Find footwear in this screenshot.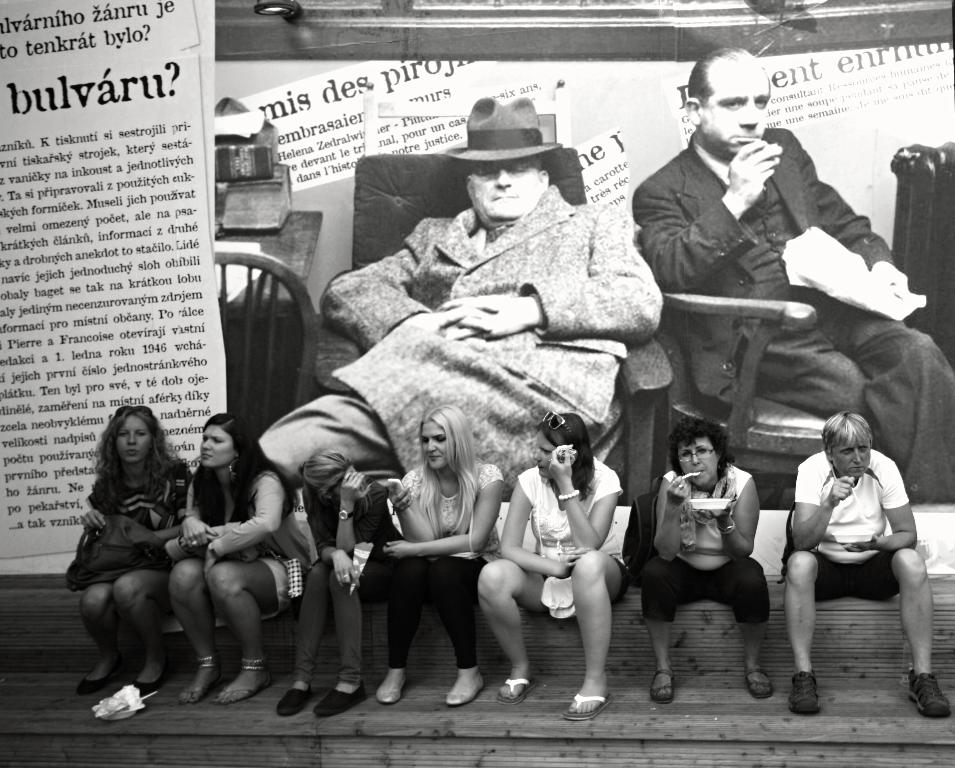
The bounding box for footwear is pyautogui.locateOnScreen(787, 674, 830, 719).
